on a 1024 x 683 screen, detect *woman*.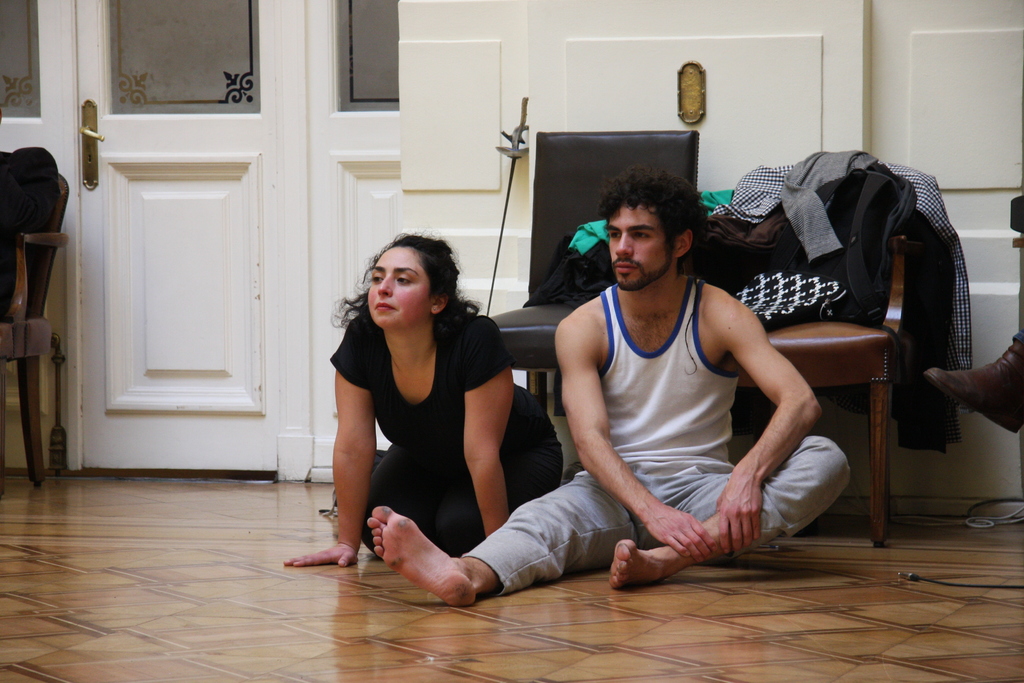
(x1=317, y1=224, x2=523, y2=591).
